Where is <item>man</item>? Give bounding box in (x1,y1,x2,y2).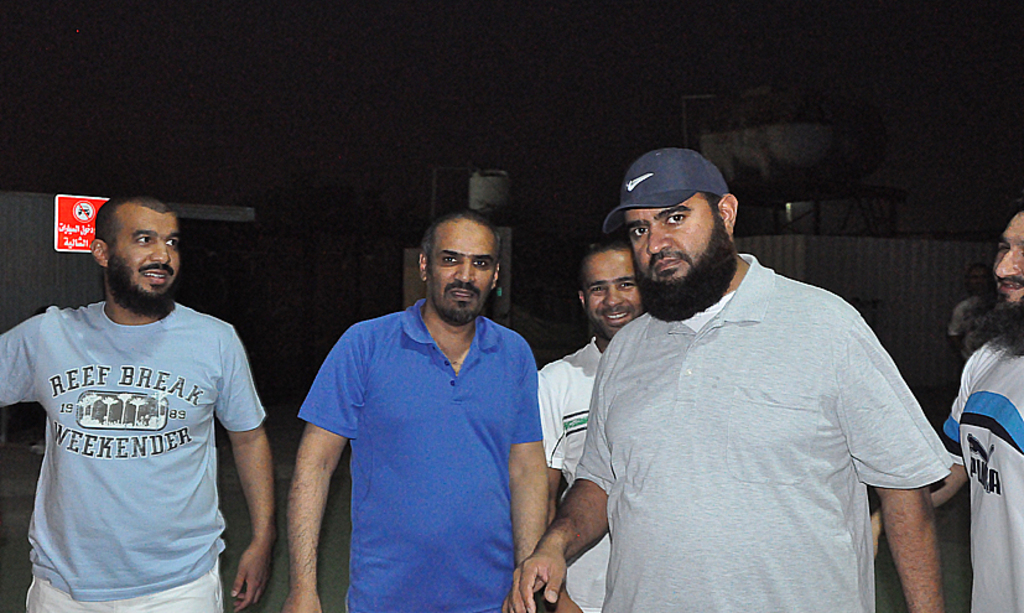
(867,204,1023,612).
